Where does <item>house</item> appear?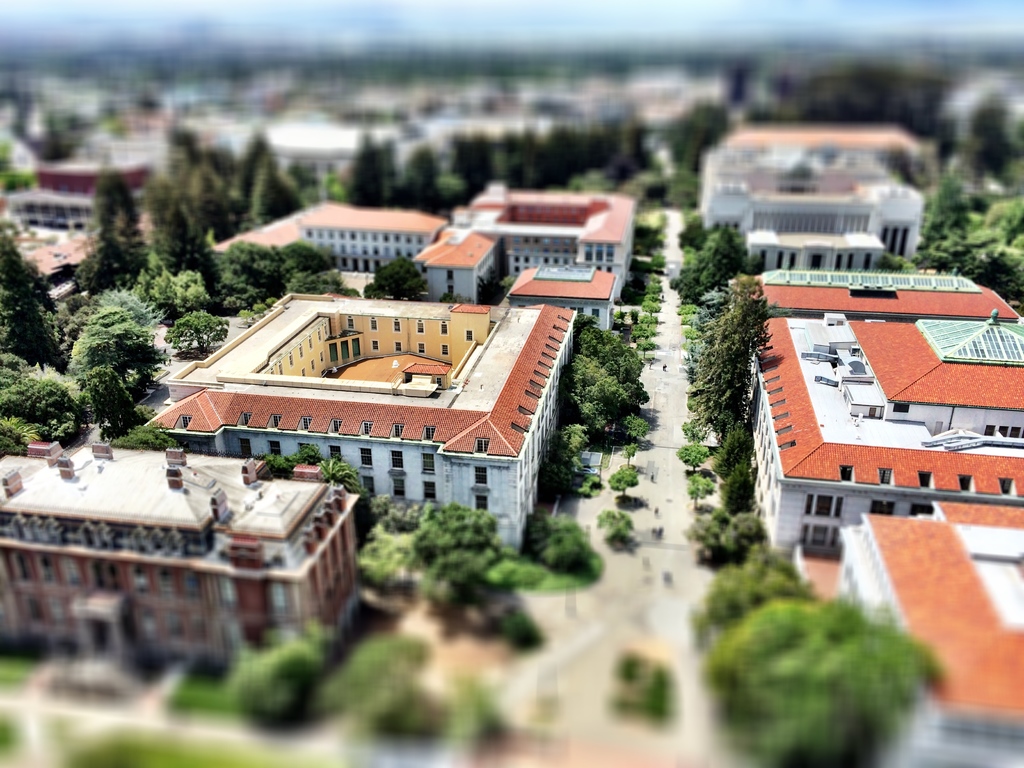
Appears at Rect(0, 158, 156, 223).
